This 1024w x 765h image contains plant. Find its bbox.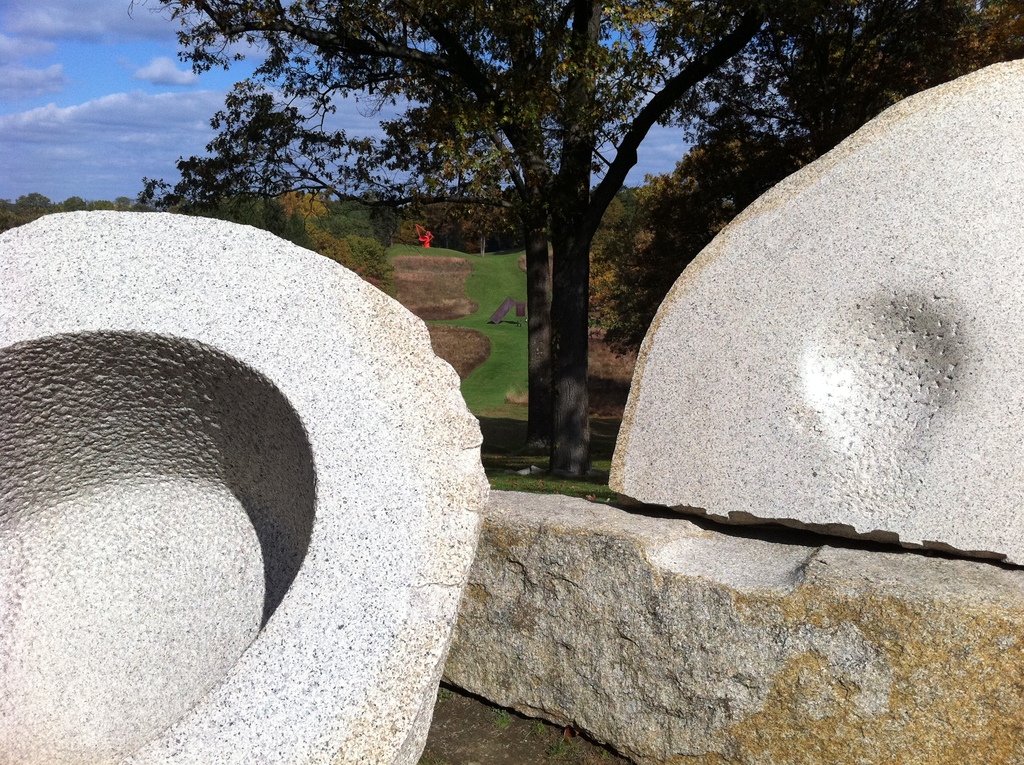
436 687 452 703.
